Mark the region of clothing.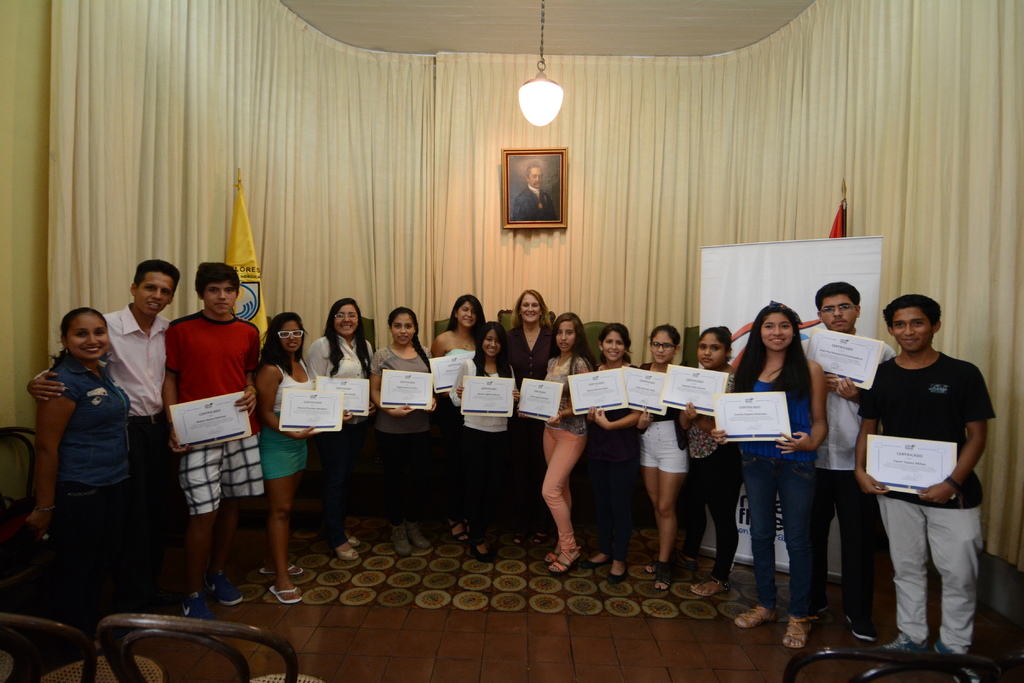
Region: detection(99, 300, 178, 570).
